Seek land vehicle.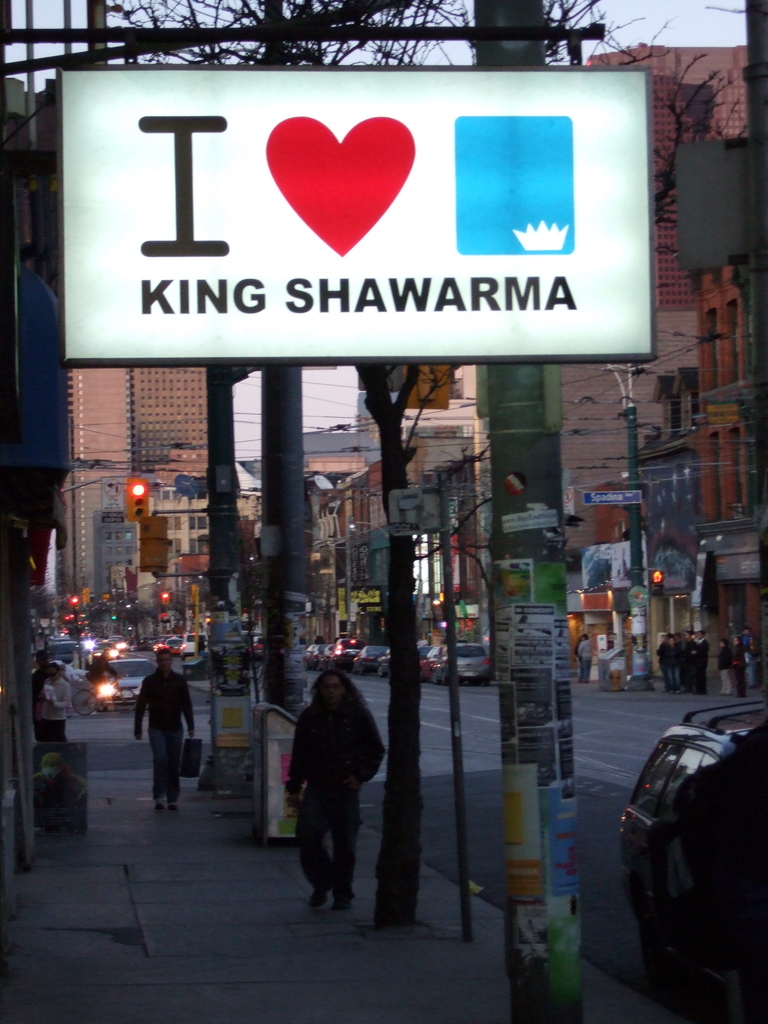
locate(378, 654, 390, 675).
